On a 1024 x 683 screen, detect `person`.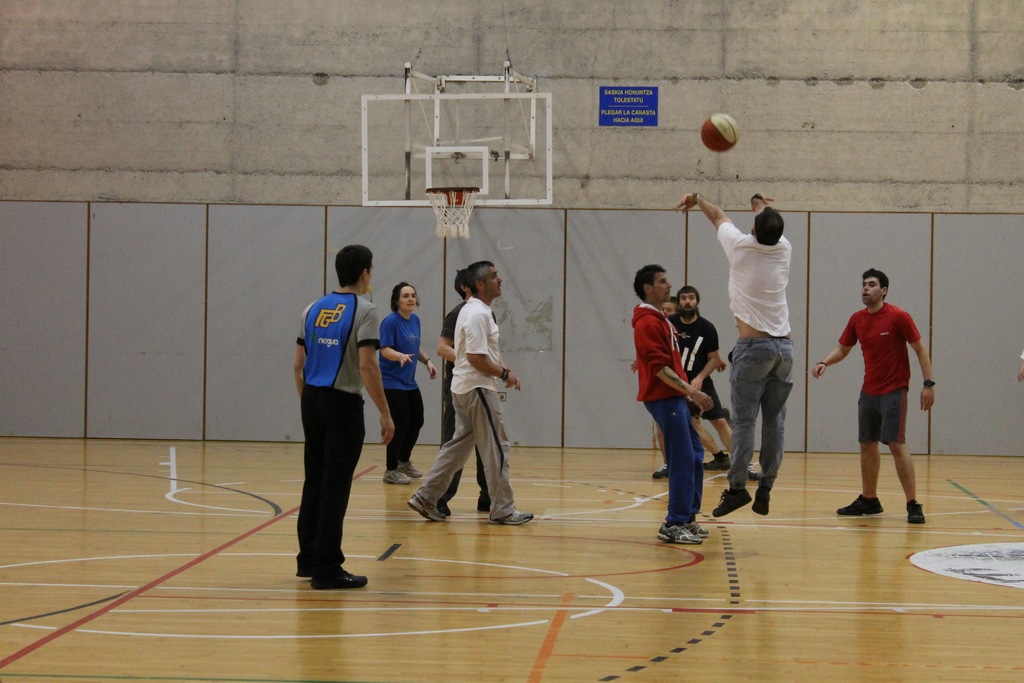
(674, 197, 796, 511).
